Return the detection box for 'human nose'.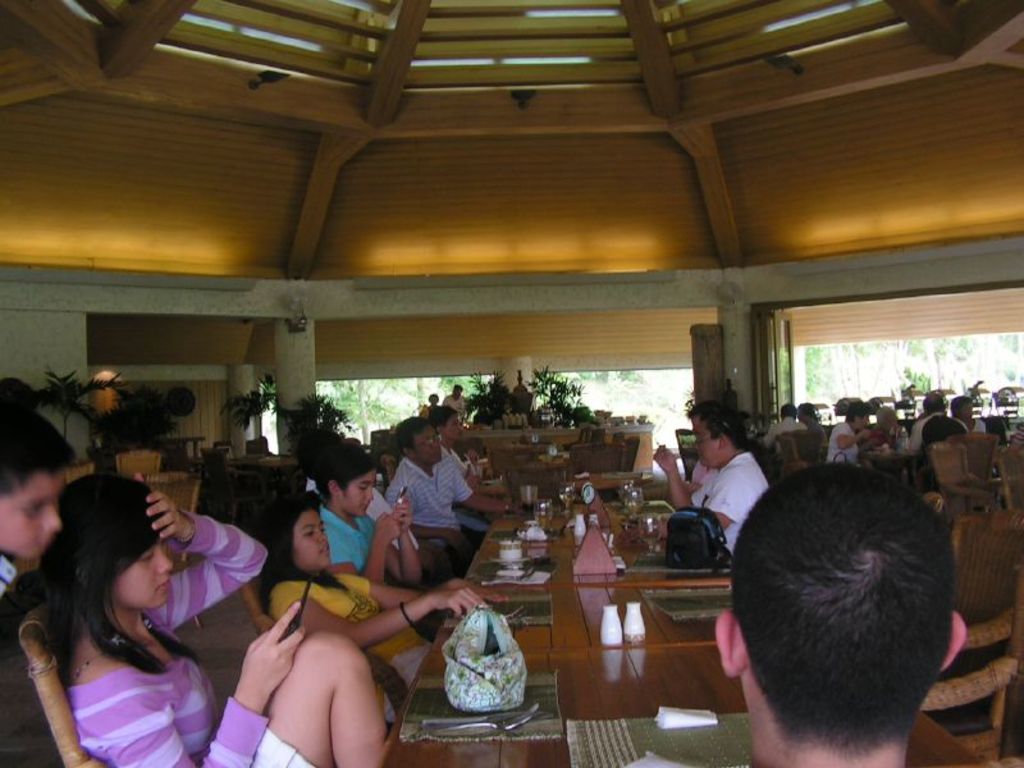
[left=44, top=507, right=63, bottom=531].
